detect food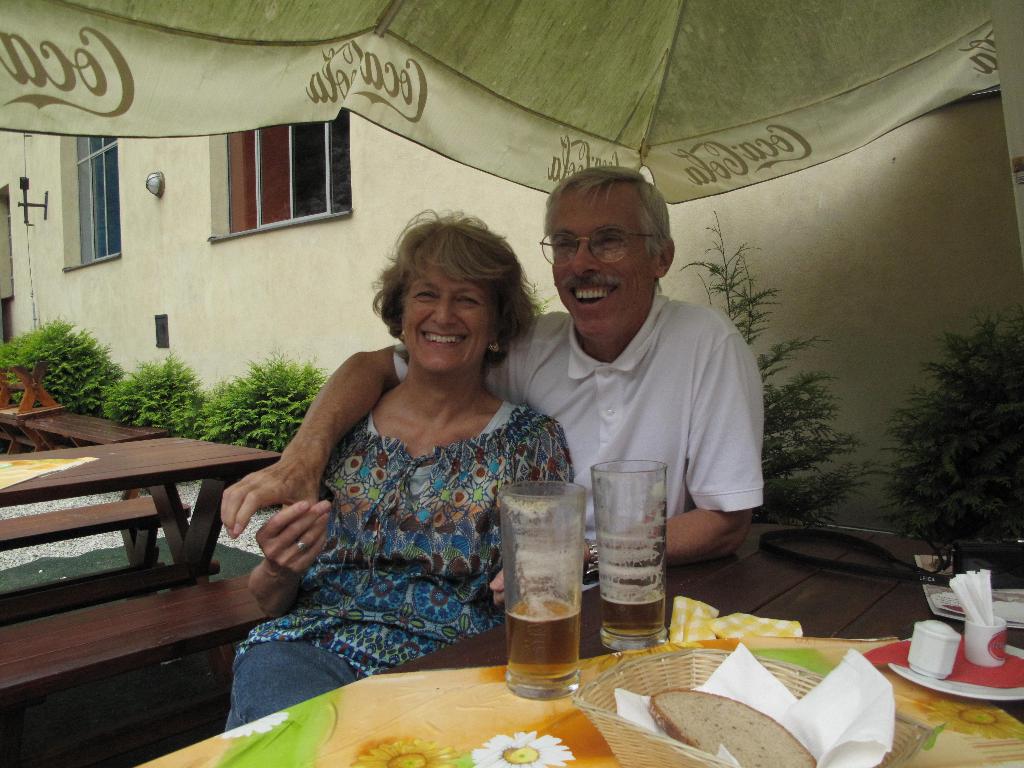
<box>654,687,819,767</box>
